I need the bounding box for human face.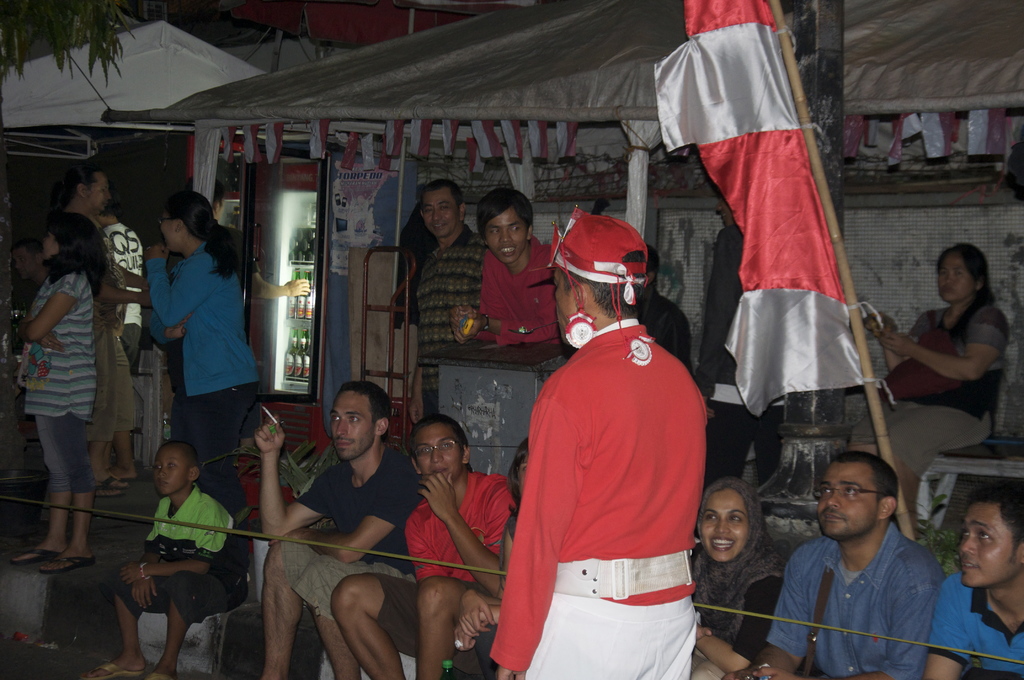
Here it is: [14, 249, 44, 282].
